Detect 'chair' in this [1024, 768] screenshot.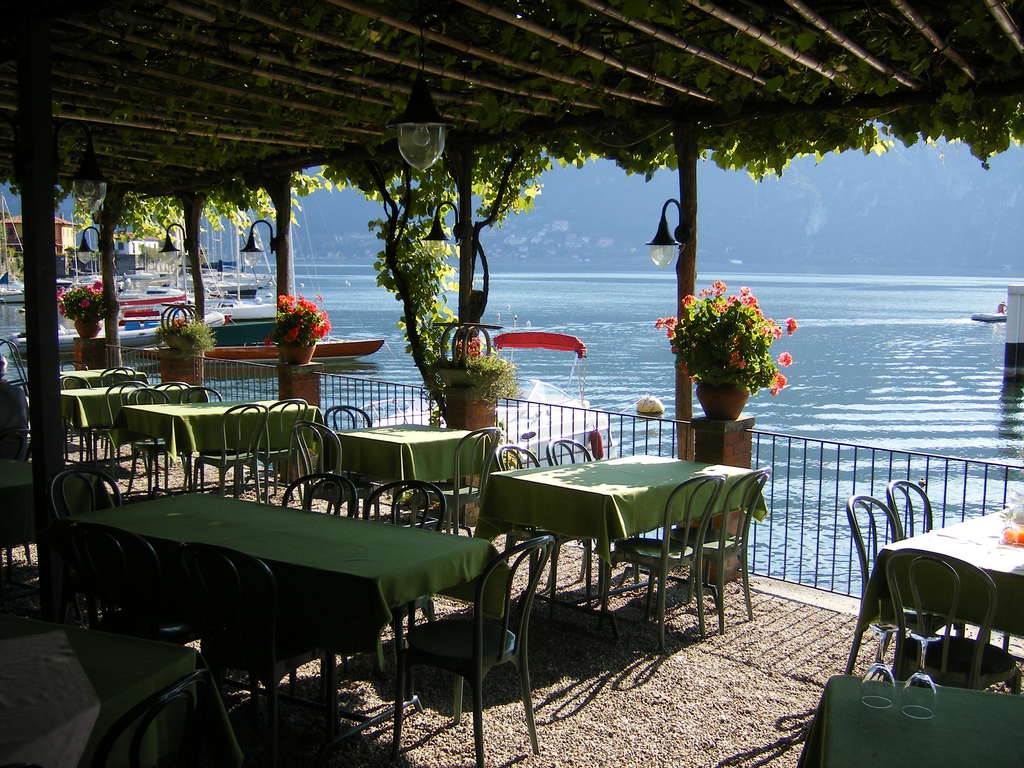
Detection: rect(46, 465, 128, 627).
